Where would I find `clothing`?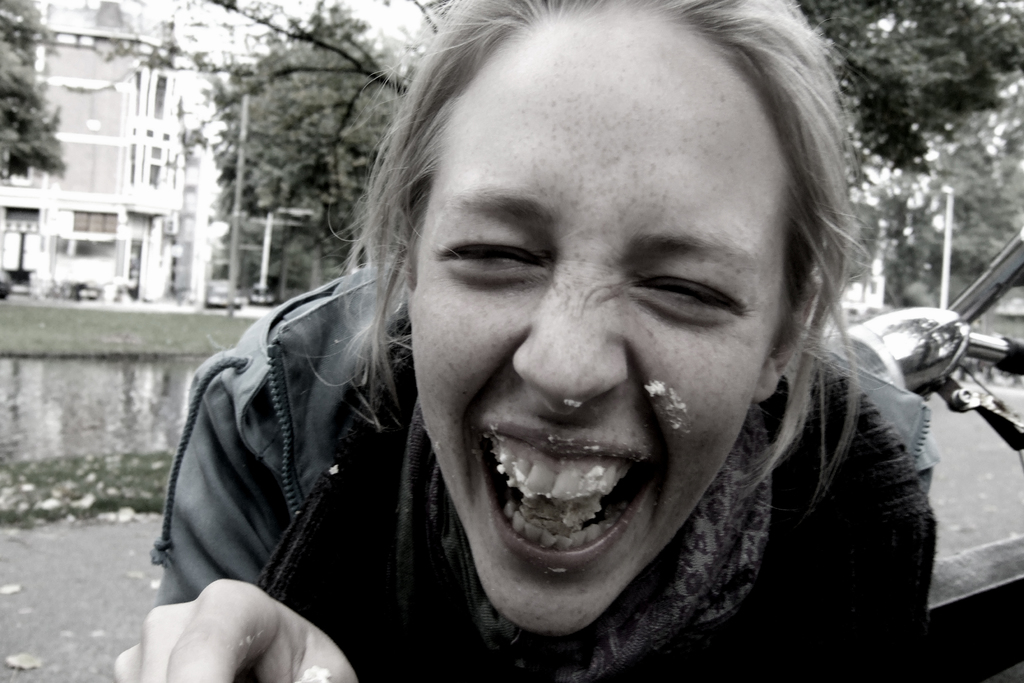
At bbox=(176, 158, 955, 670).
